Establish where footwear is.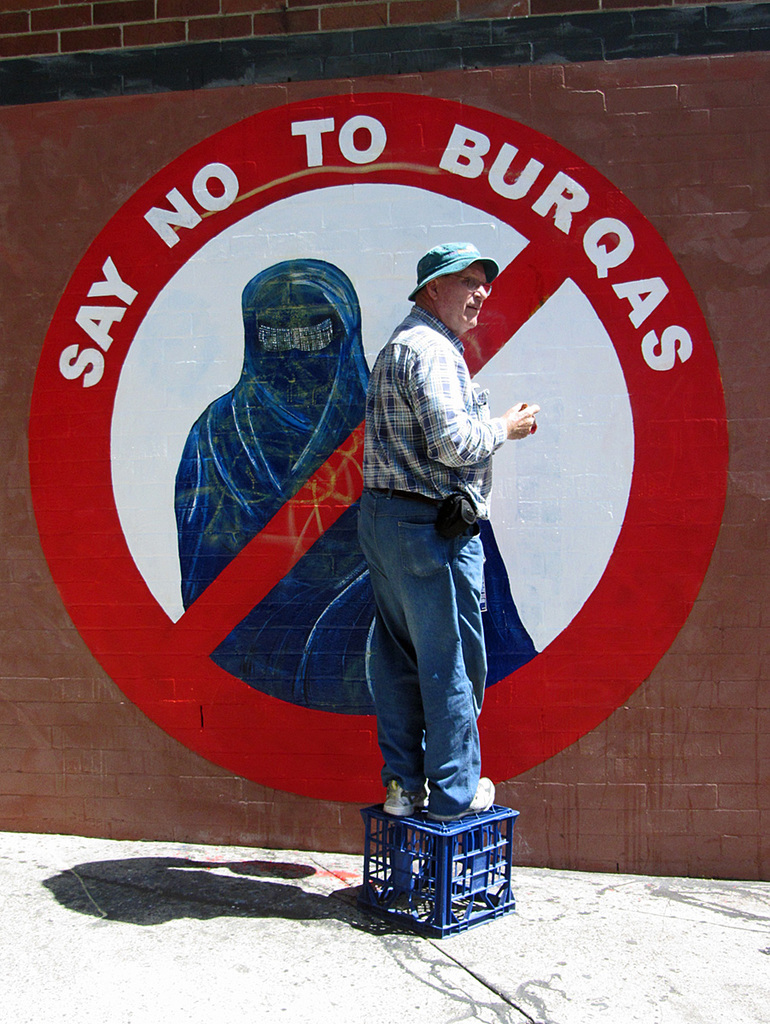
Established at rect(425, 774, 490, 822).
